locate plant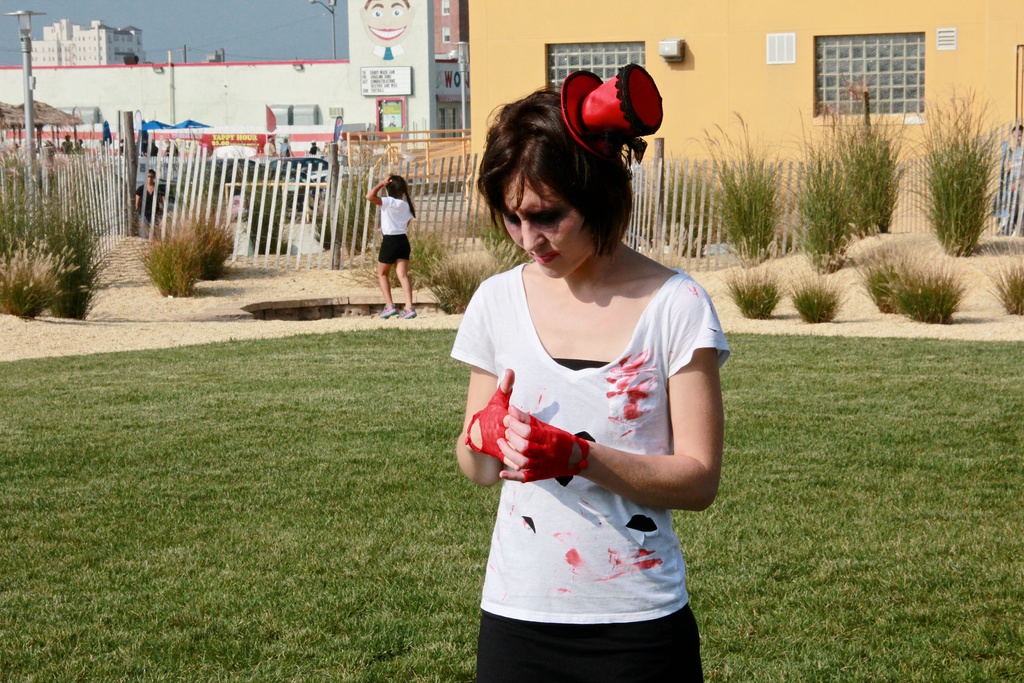
858,237,927,315
